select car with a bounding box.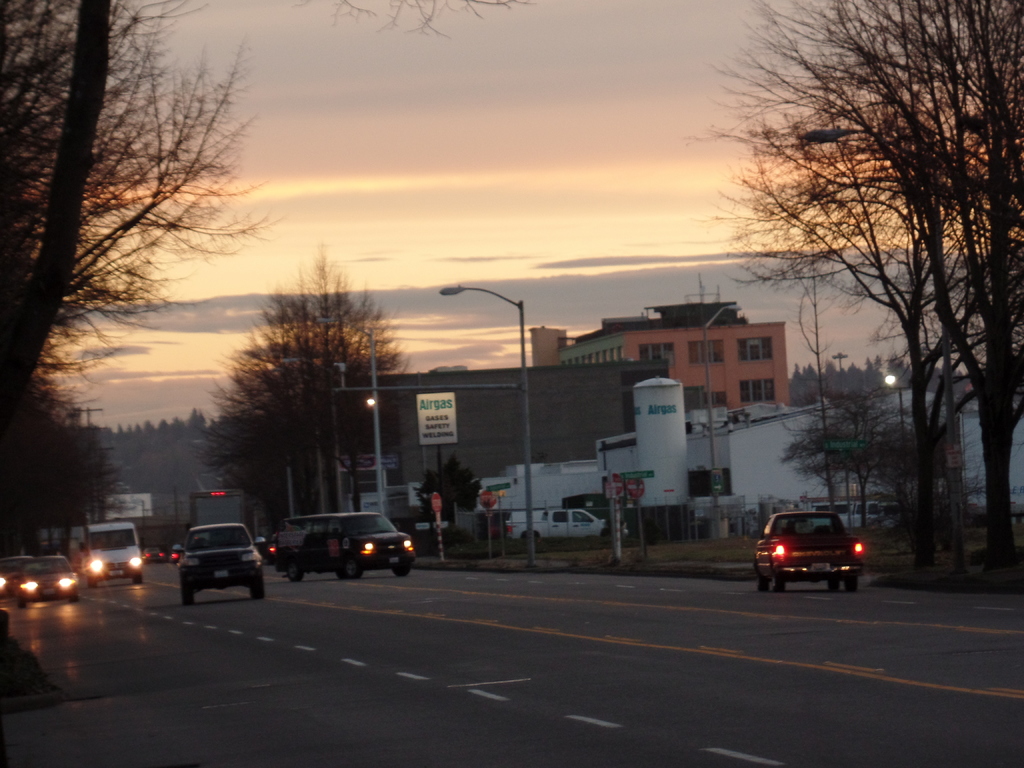
bbox(175, 520, 262, 607).
